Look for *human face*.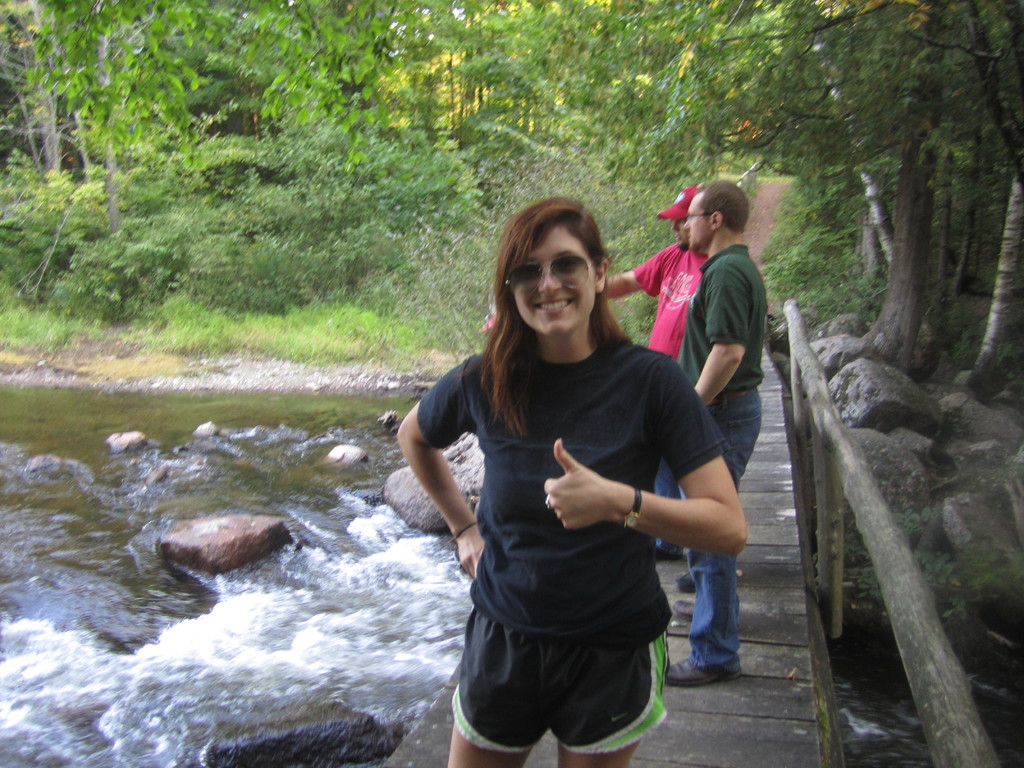
Found: (684,196,711,250).
